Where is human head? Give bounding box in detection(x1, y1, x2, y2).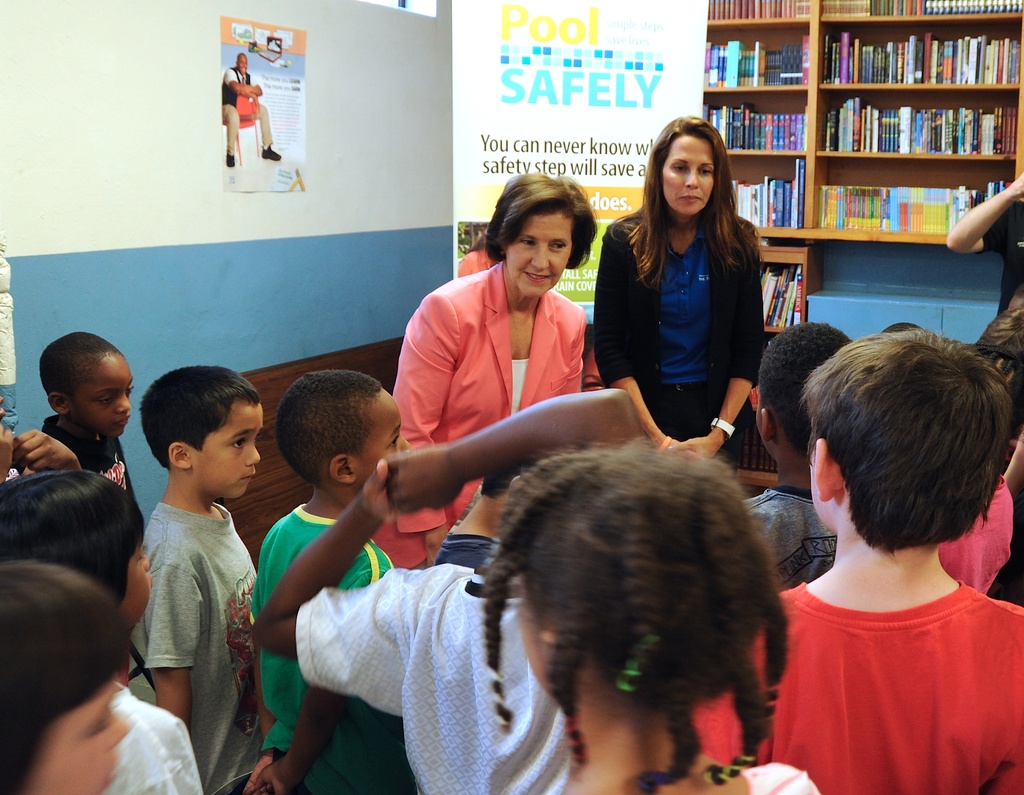
detection(650, 116, 729, 221).
